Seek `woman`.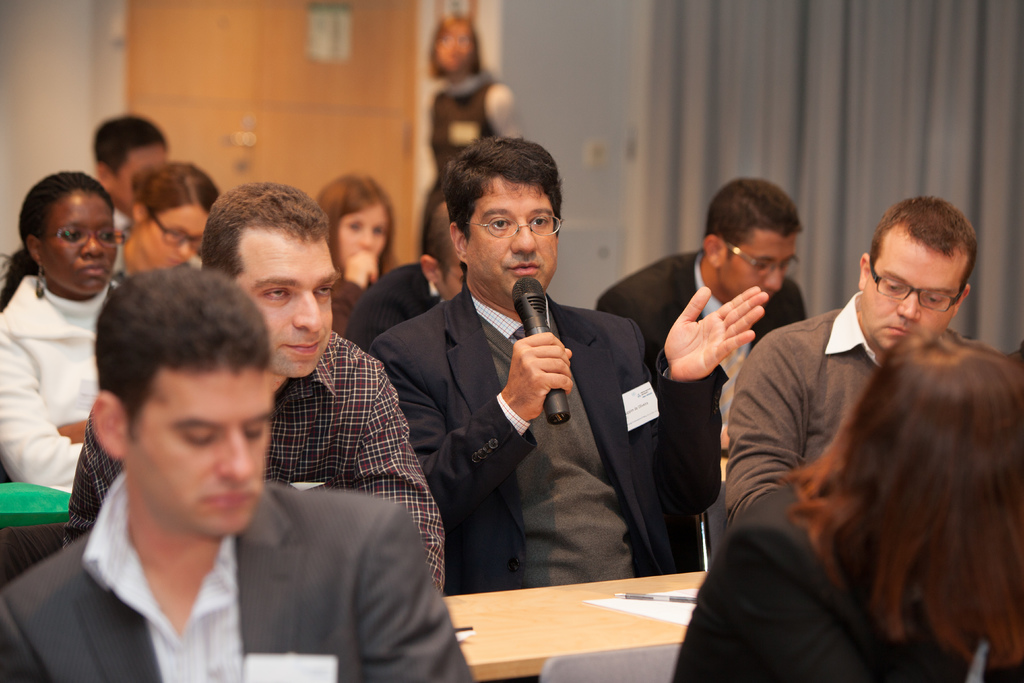
detection(311, 170, 398, 339).
